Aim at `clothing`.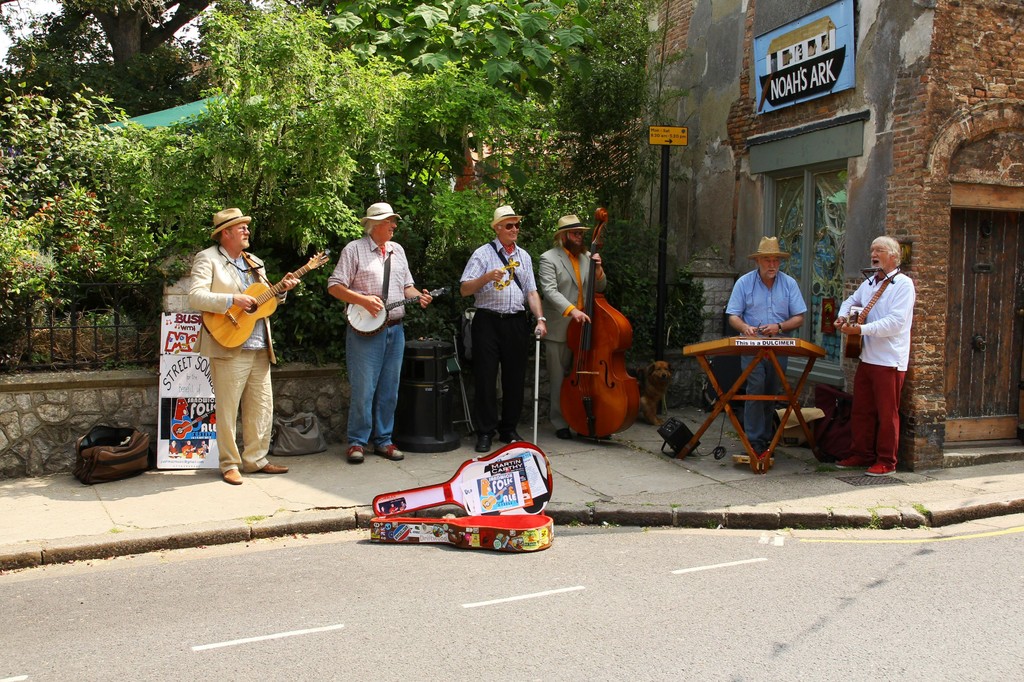
Aimed at region(540, 245, 609, 424).
